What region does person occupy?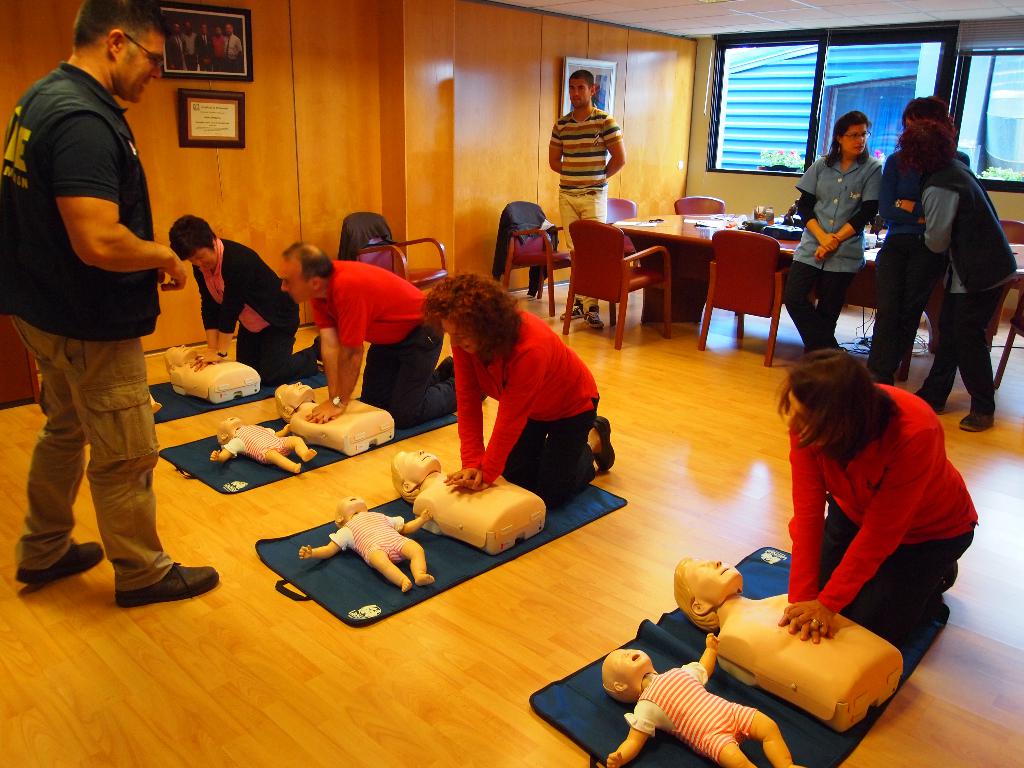
x1=776 y1=342 x2=980 y2=649.
